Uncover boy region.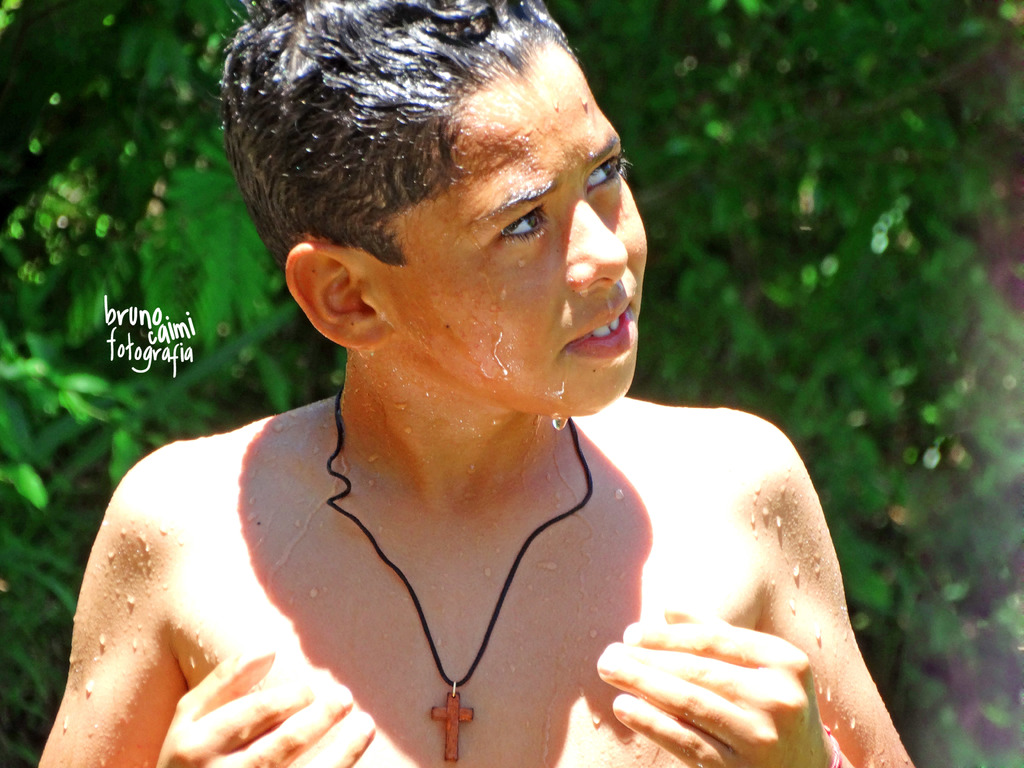
Uncovered: pyautogui.locateOnScreen(77, 3, 847, 763).
